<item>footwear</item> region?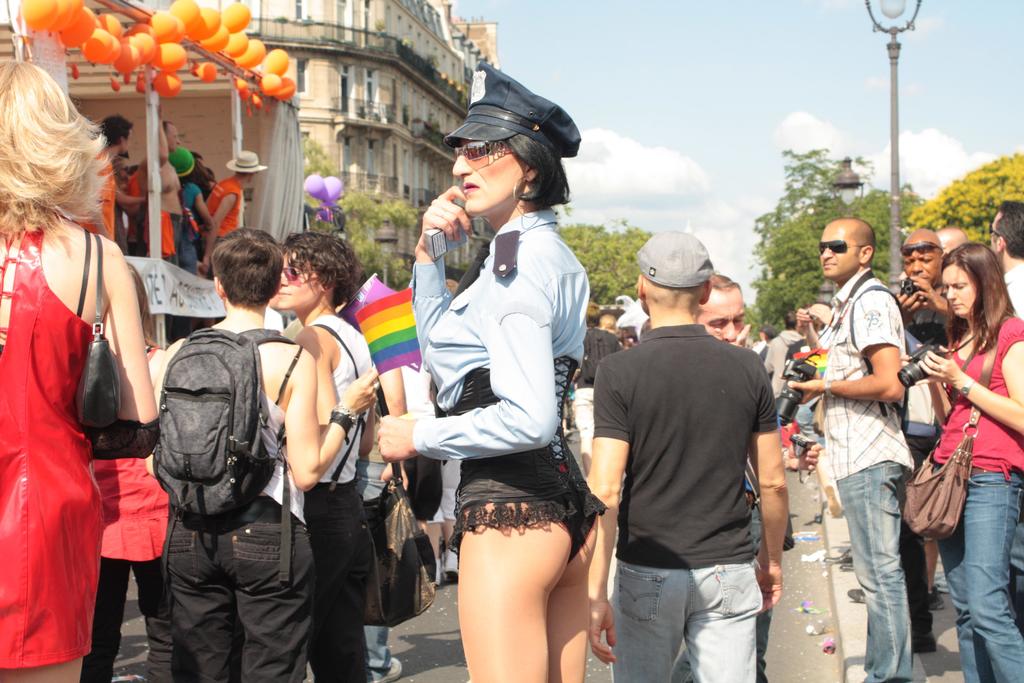
region(439, 570, 458, 588)
